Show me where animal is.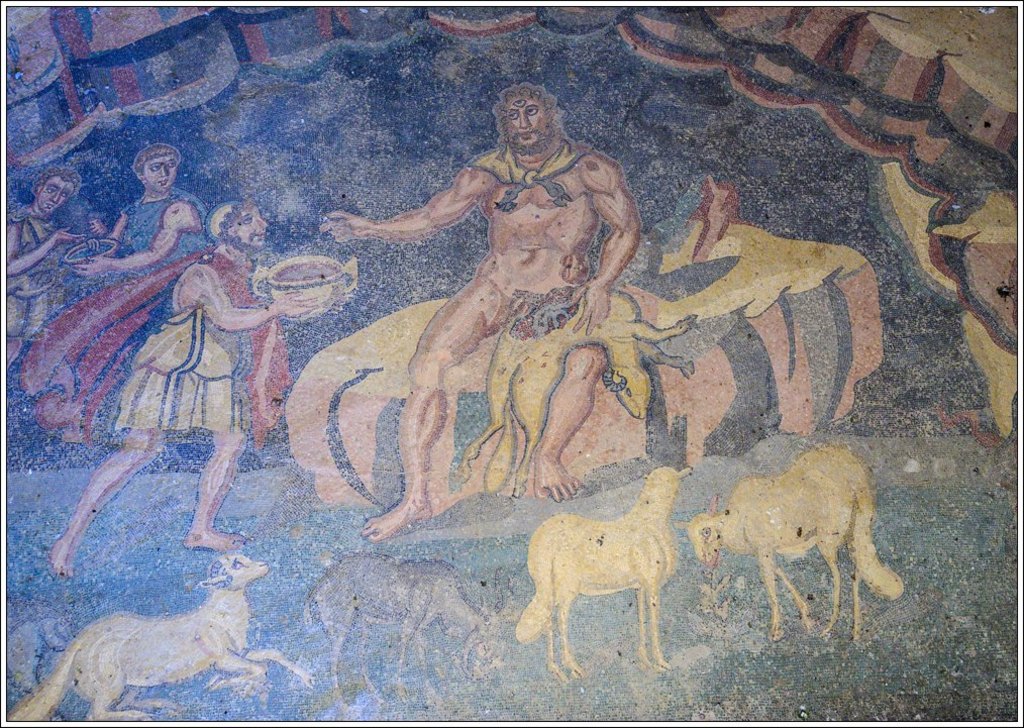
animal is at 302:556:512:717.
